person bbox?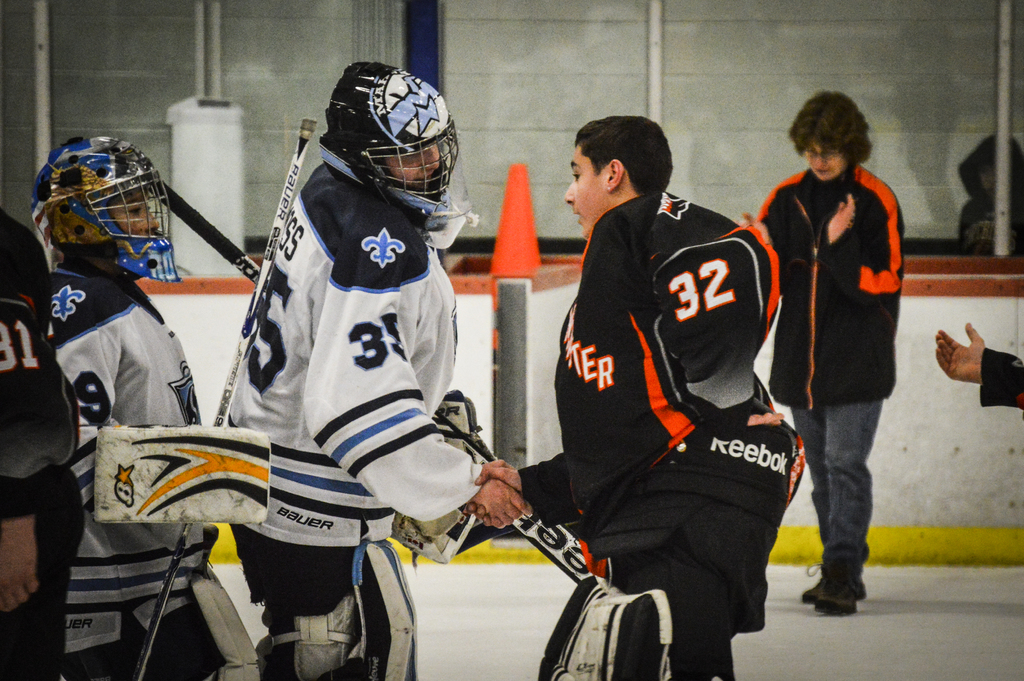
region(214, 60, 524, 680)
